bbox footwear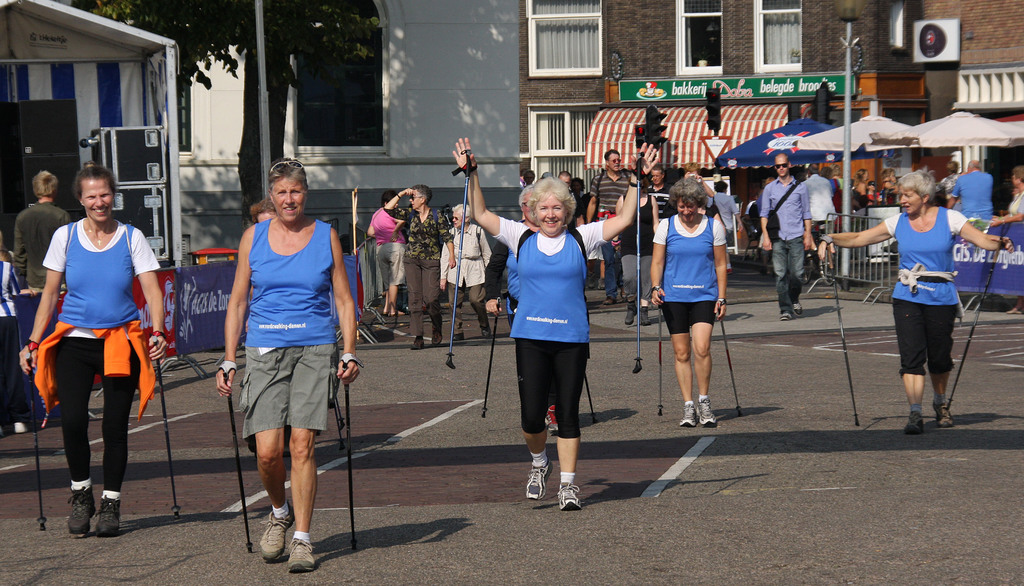
95 493 120 539
